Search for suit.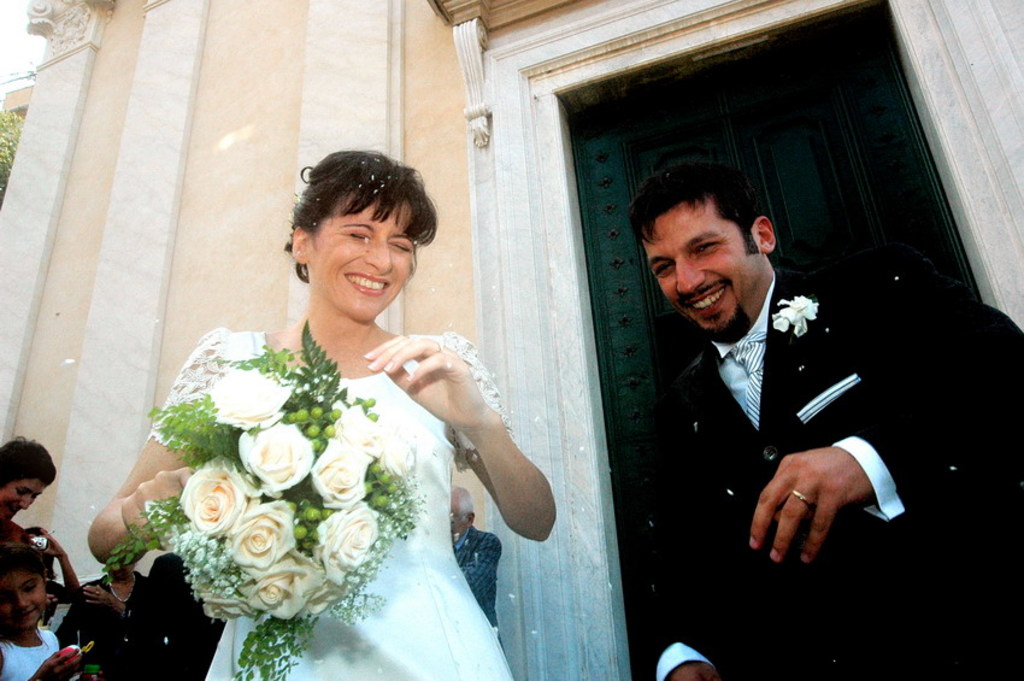
Found at [448,524,505,656].
